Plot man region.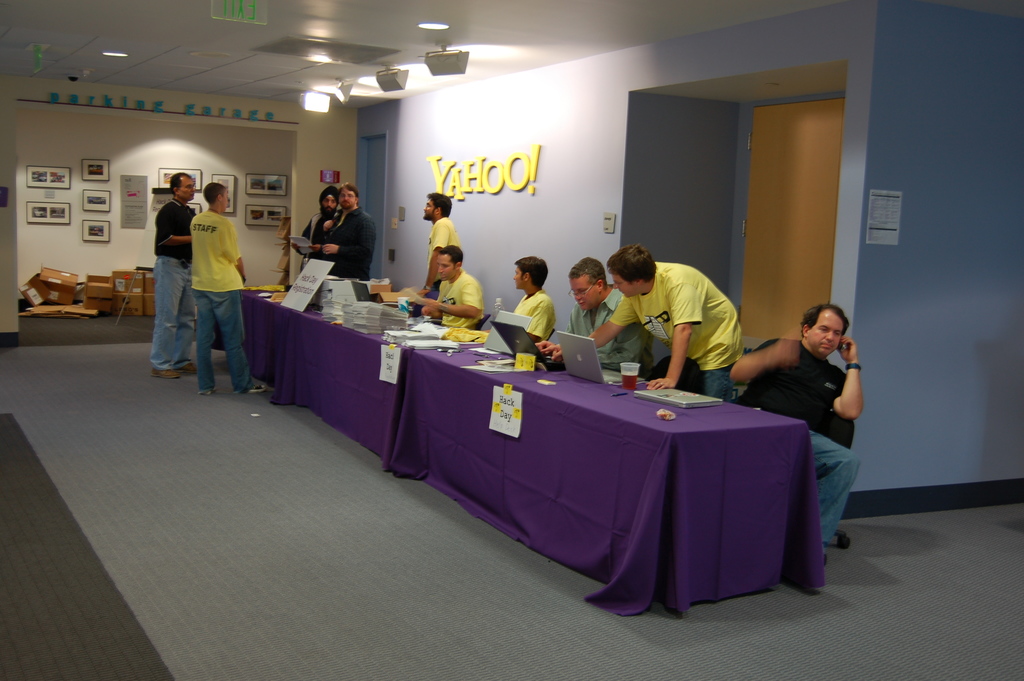
Plotted at region(152, 170, 203, 377).
